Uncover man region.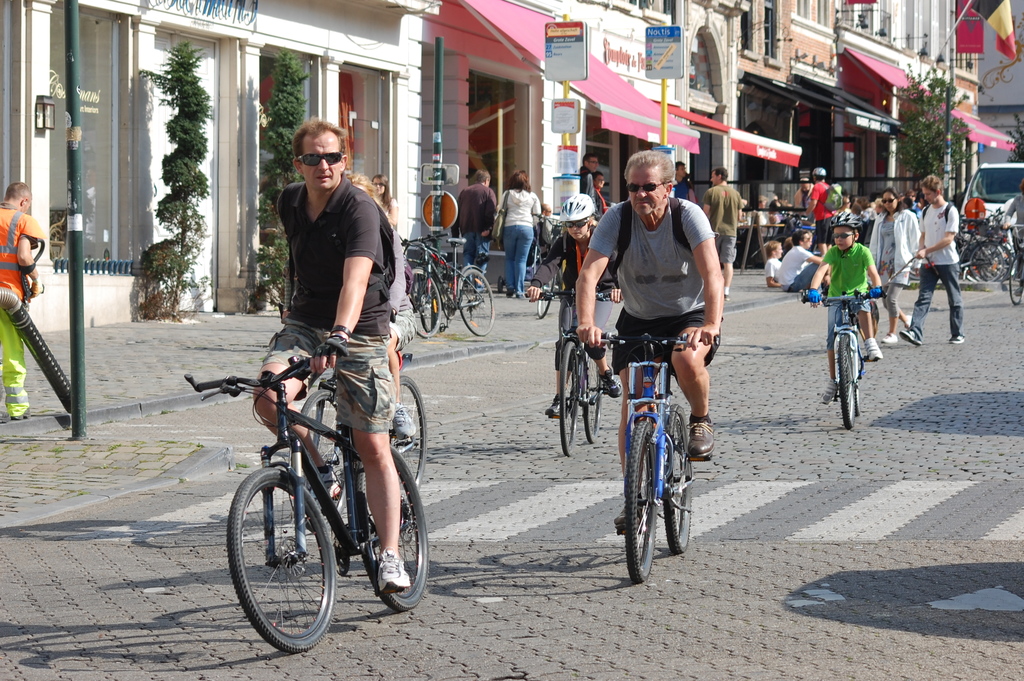
Uncovered: {"left": 593, "top": 175, "right": 607, "bottom": 220}.
